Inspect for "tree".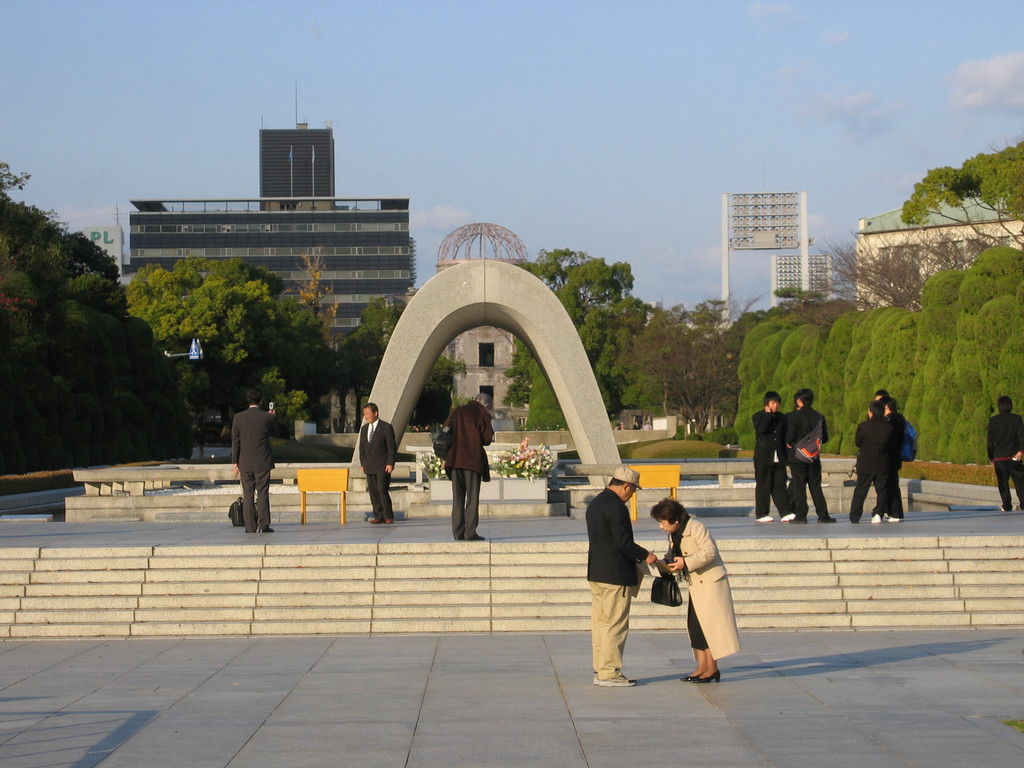
Inspection: <region>419, 352, 470, 442</region>.
